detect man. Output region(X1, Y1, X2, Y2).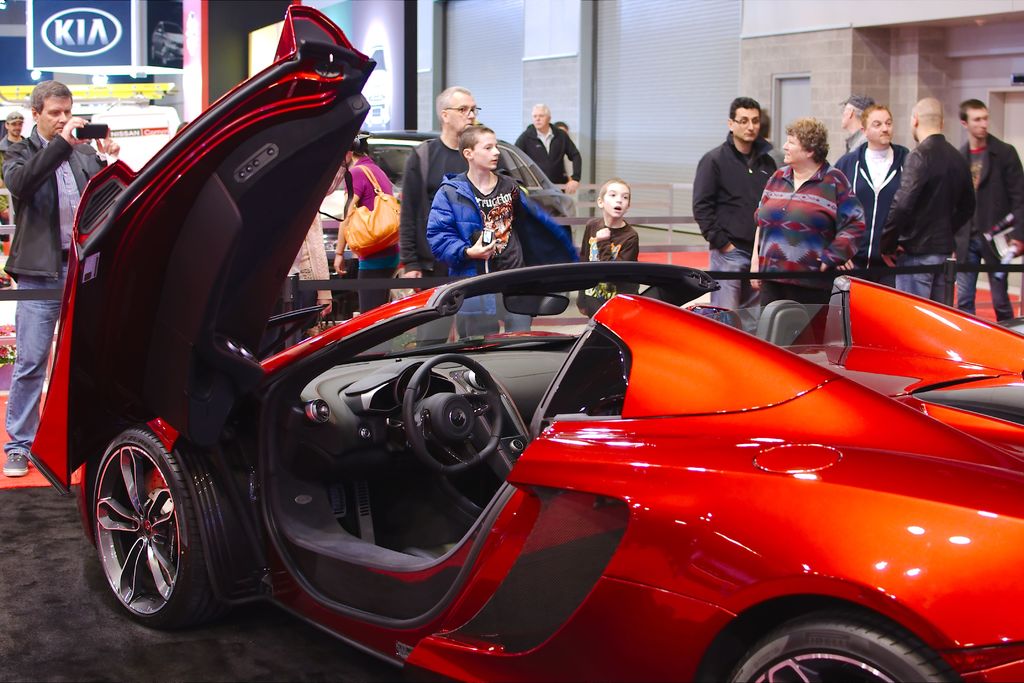
region(3, 81, 118, 475).
